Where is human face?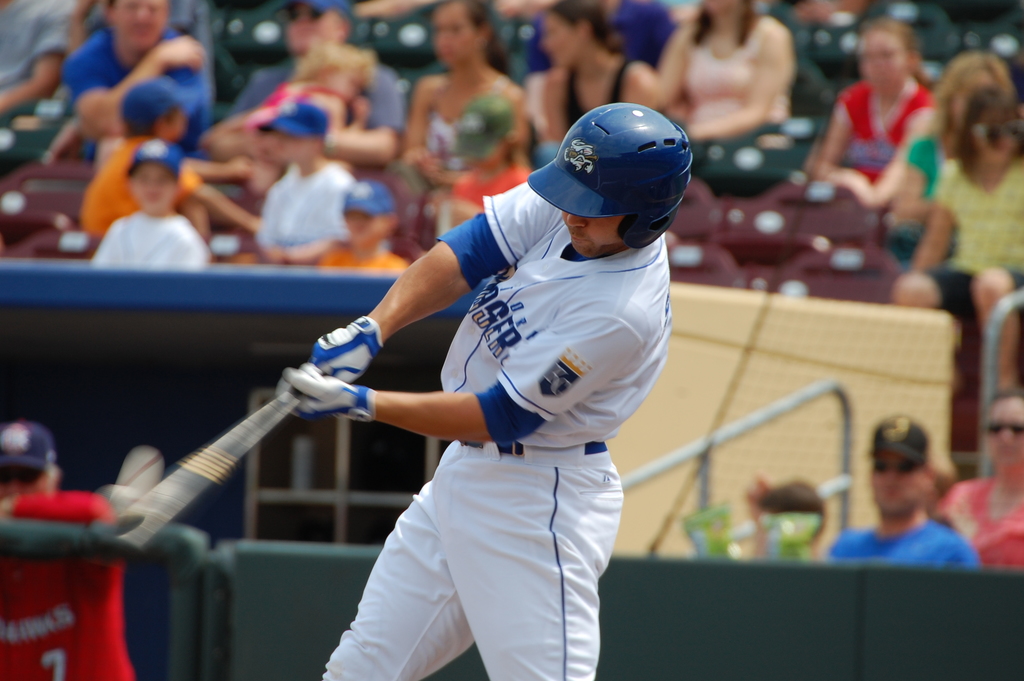
bbox=[348, 212, 386, 238].
